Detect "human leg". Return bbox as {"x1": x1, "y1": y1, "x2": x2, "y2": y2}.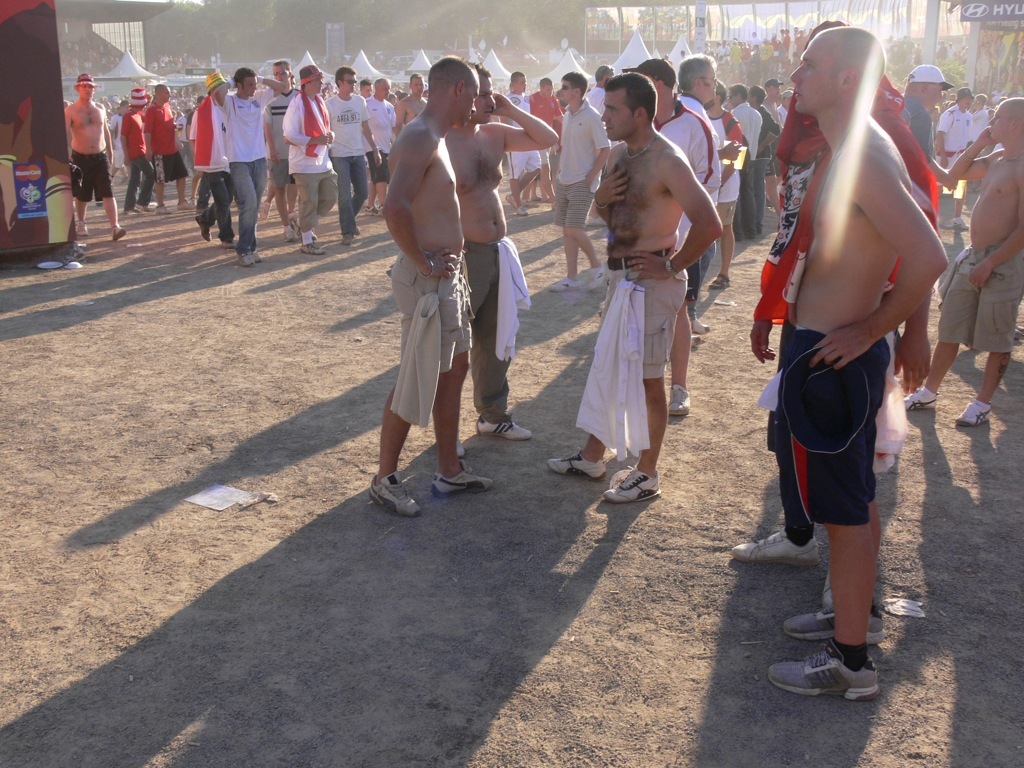
{"x1": 274, "y1": 170, "x2": 286, "y2": 232}.
